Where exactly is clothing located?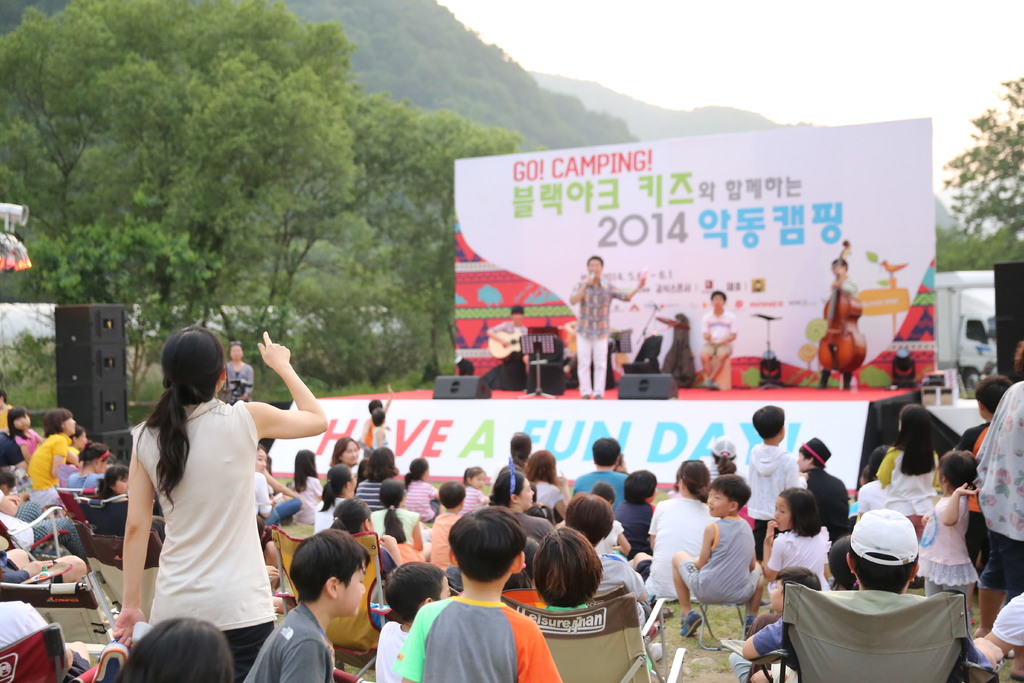
Its bounding box is (918, 489, 980, 599).
